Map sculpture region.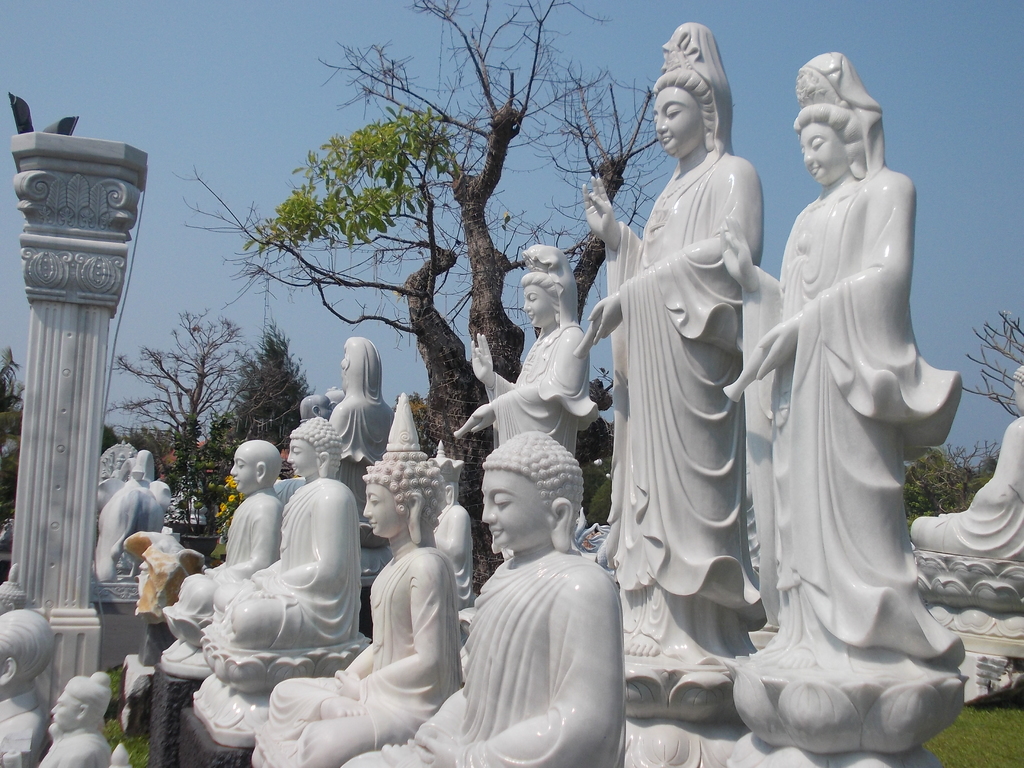
Mapped to bbox(333, 335, 413, 558).
